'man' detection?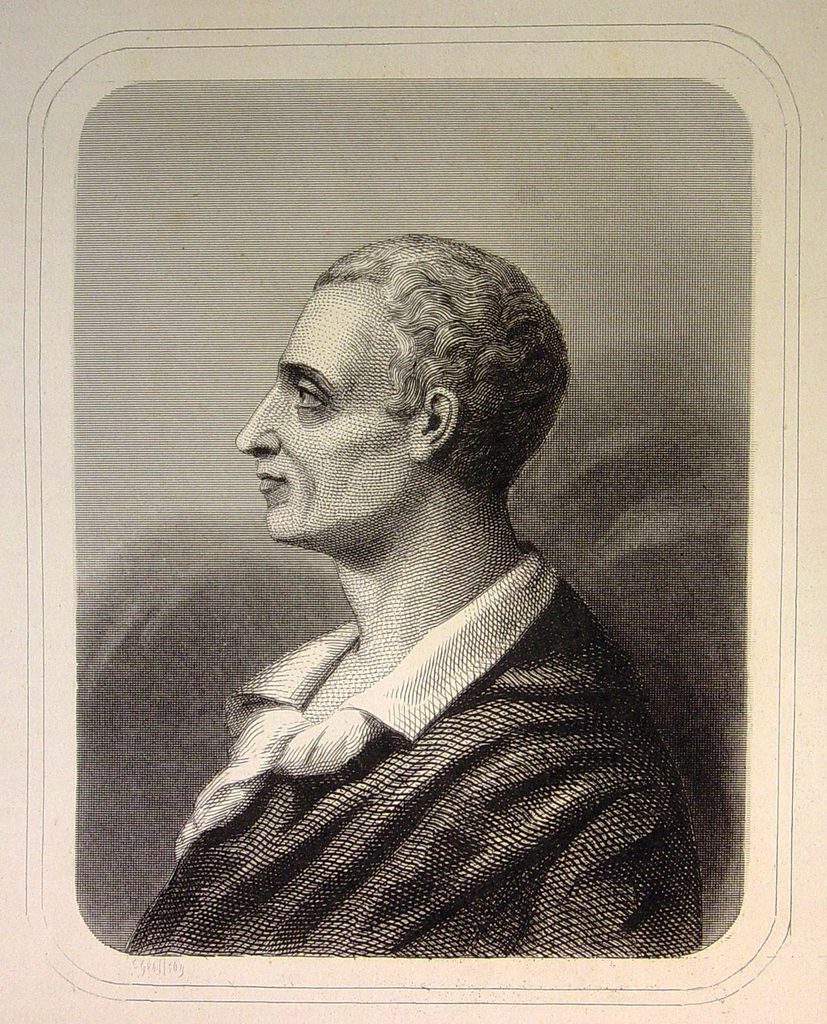
<box>95,188,740,988</box>
